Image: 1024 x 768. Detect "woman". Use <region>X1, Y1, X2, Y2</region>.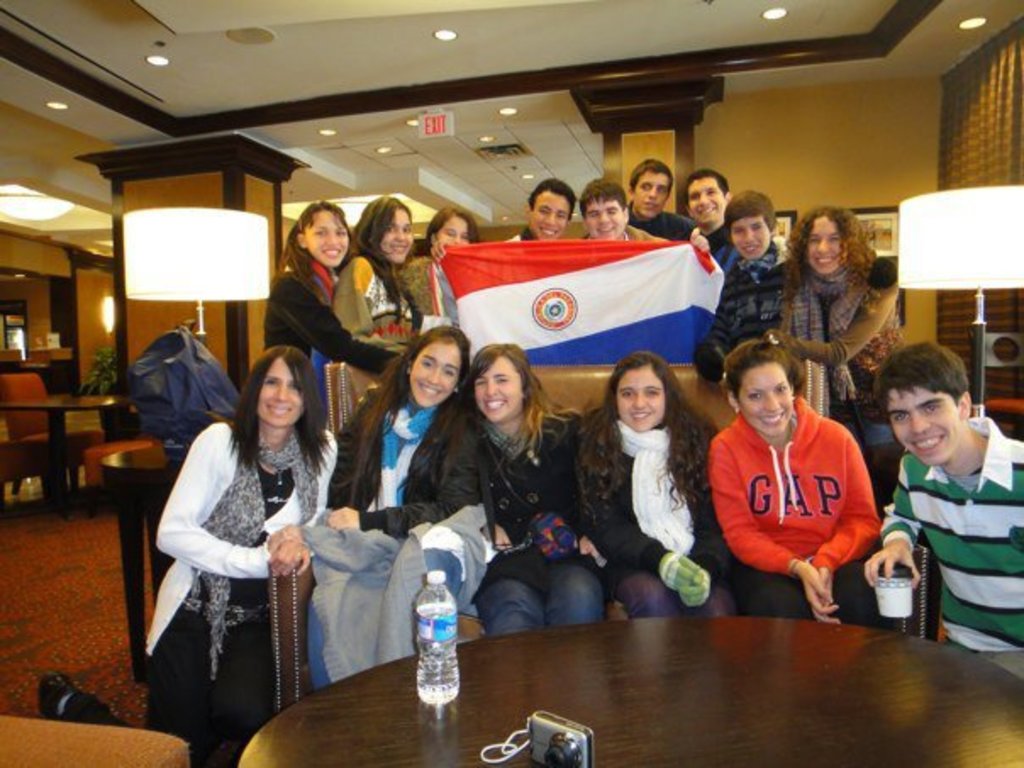
<region>142, 320, 331, 760</region>.
